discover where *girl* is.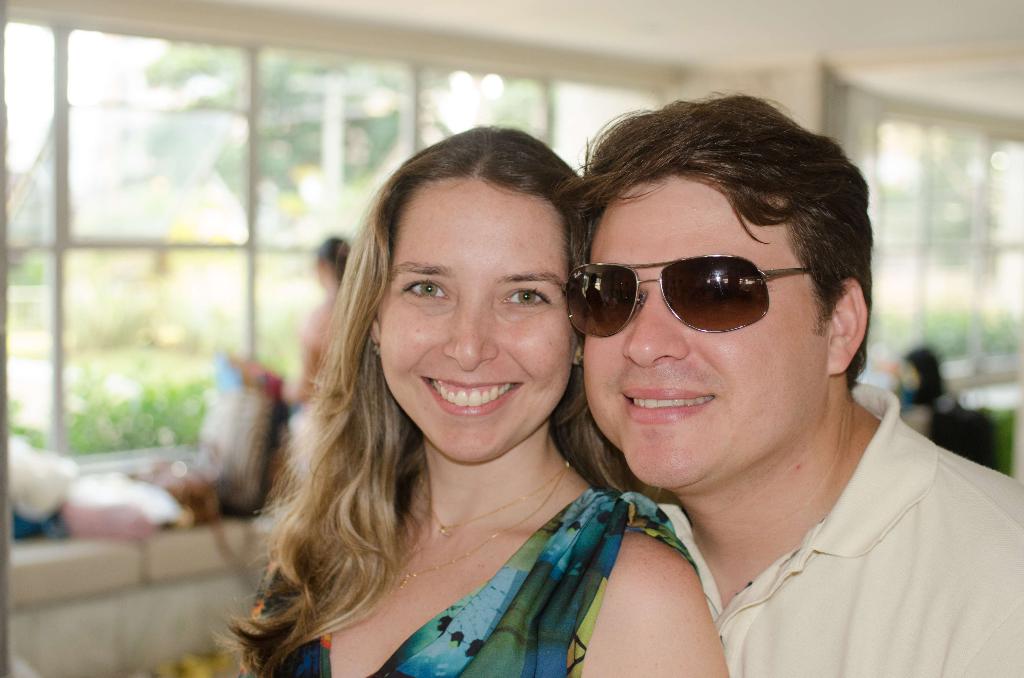
Discovered at pyautogui.locateOnScreen(228, 127, 726, 677).
